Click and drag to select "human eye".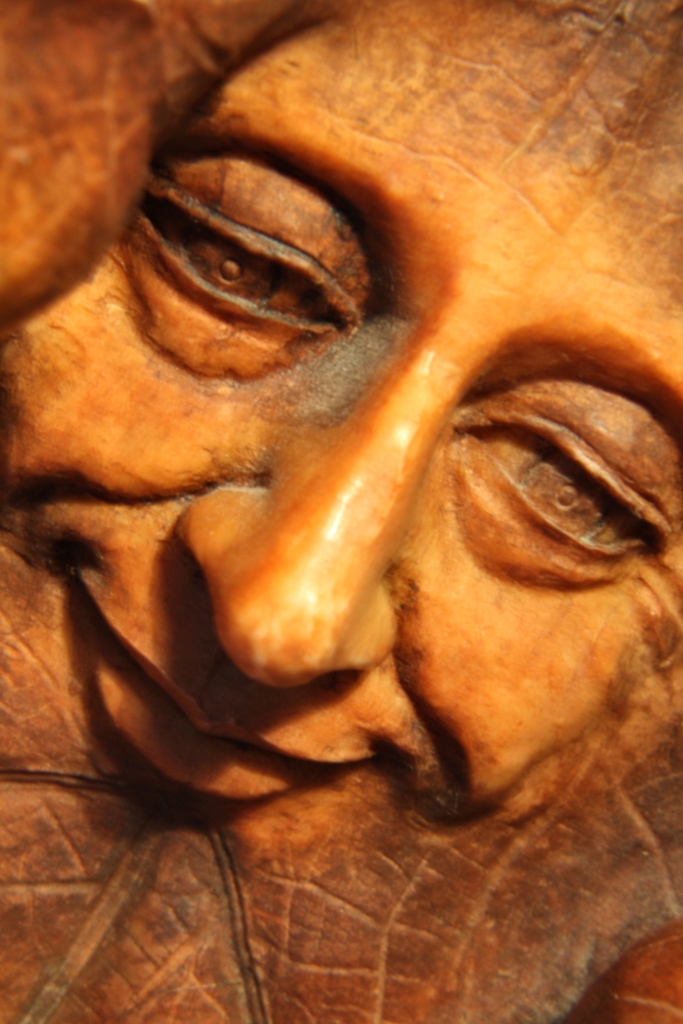
Selection: crop(455, 383, 670, 572).
